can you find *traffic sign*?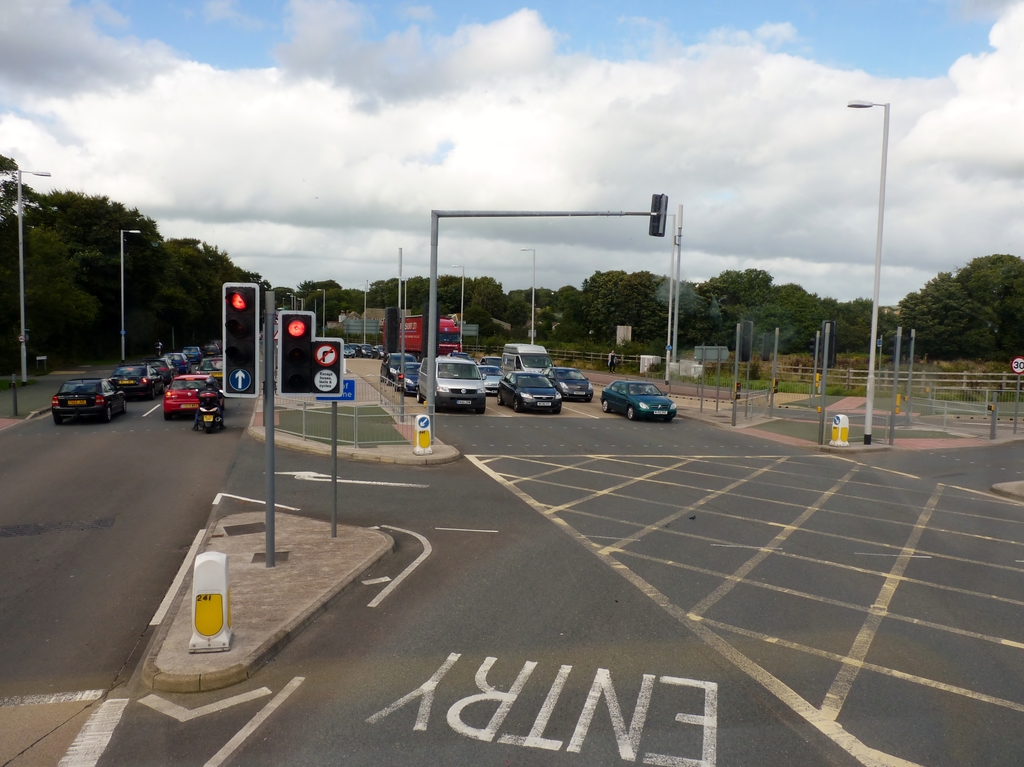
Yes, bounding box: 309:343:340:396.
